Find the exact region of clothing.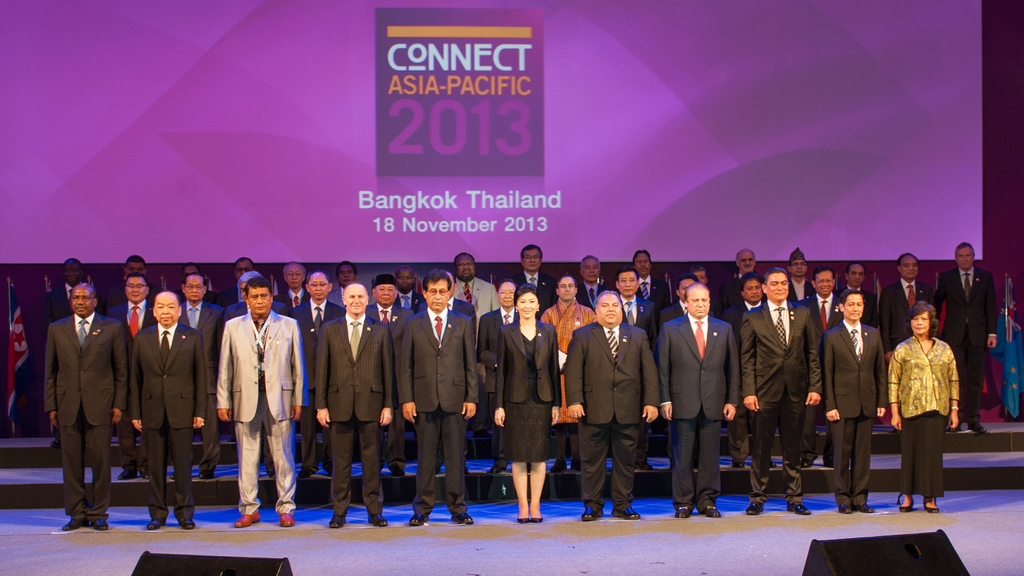
Exact region: box=[109, 292, 158, 472].
